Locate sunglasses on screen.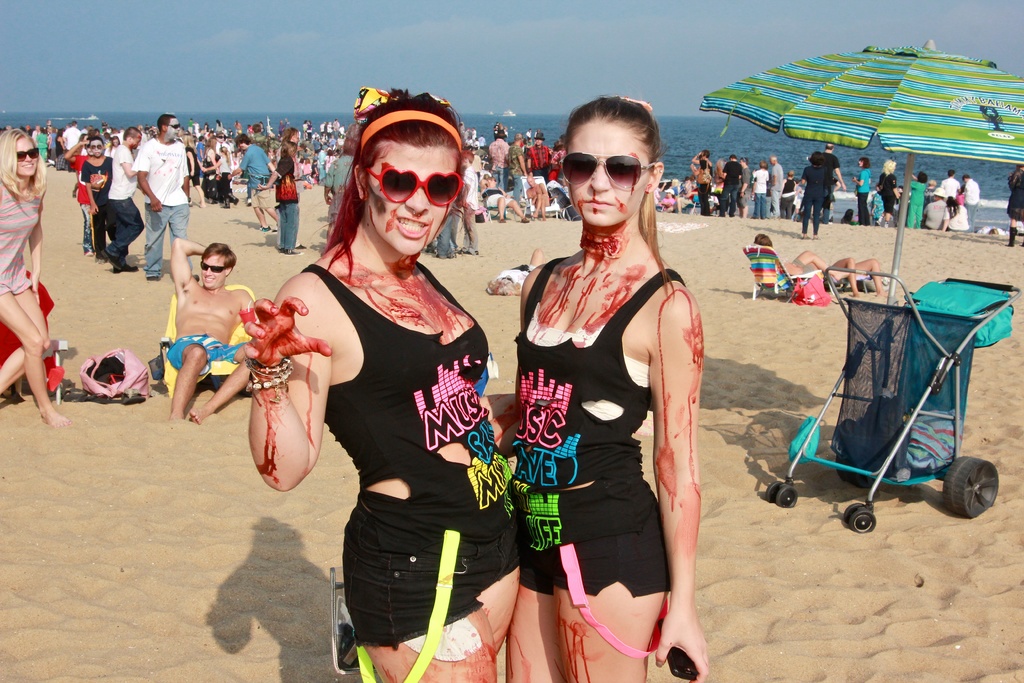
On screen at l=365, t=165, r=464, b=206.
